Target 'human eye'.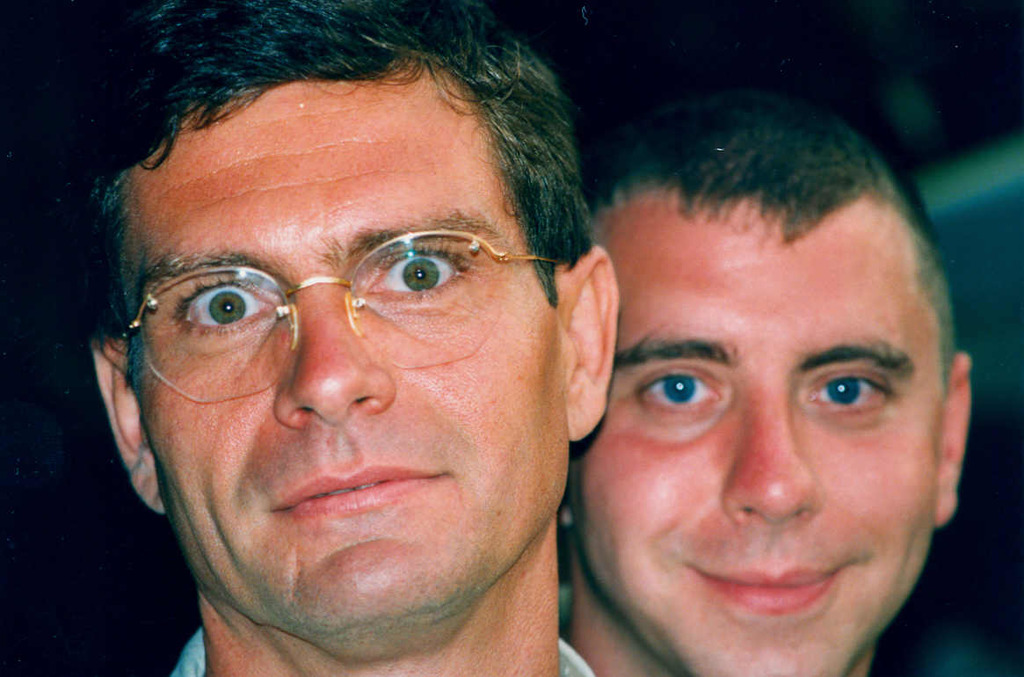
Target region: pyautogui.locateOnScreen(371, 237, 478, 302).
